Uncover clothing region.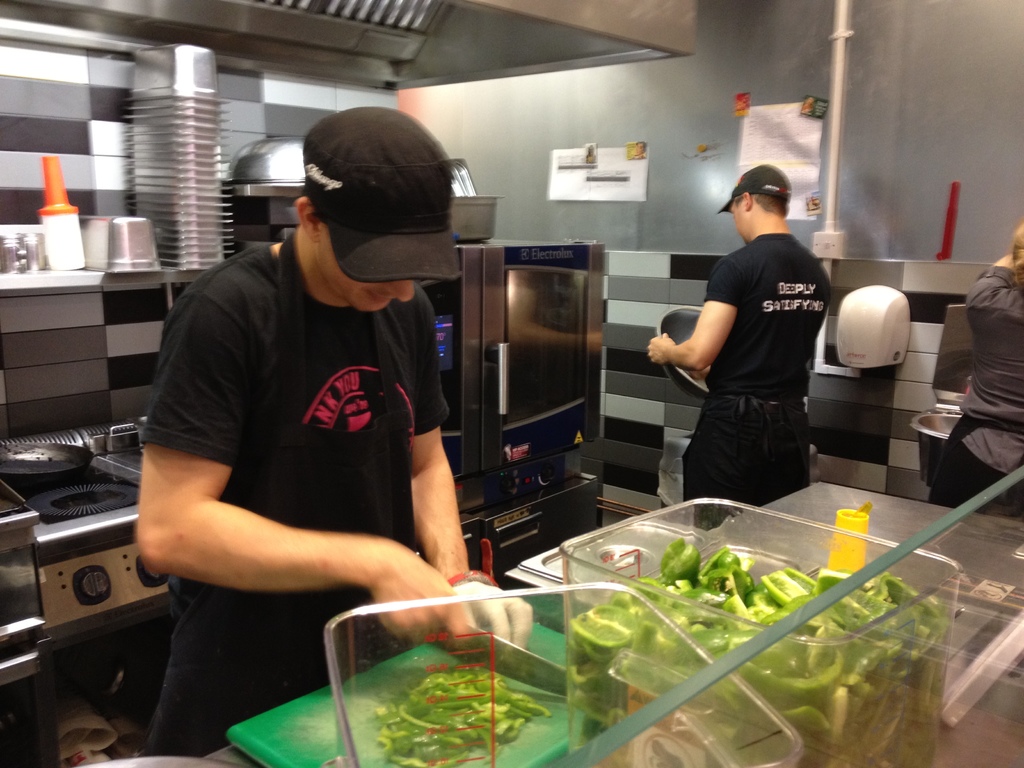
Uncovered: x1=138 y1=214 x2=479 y2=740.
